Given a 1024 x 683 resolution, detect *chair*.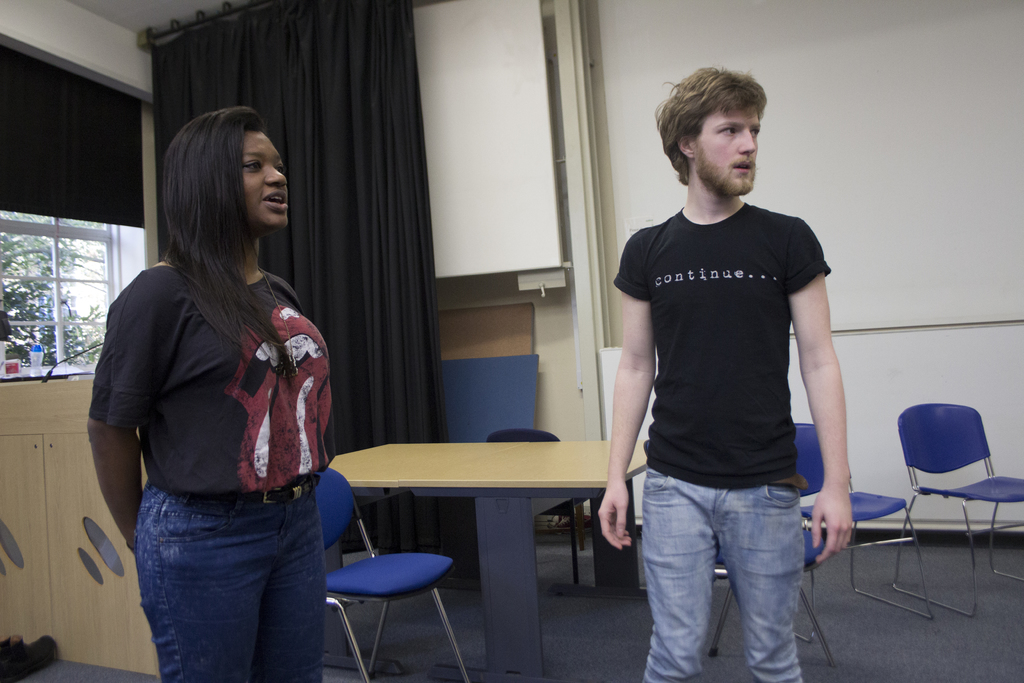
481:426:582:588.
